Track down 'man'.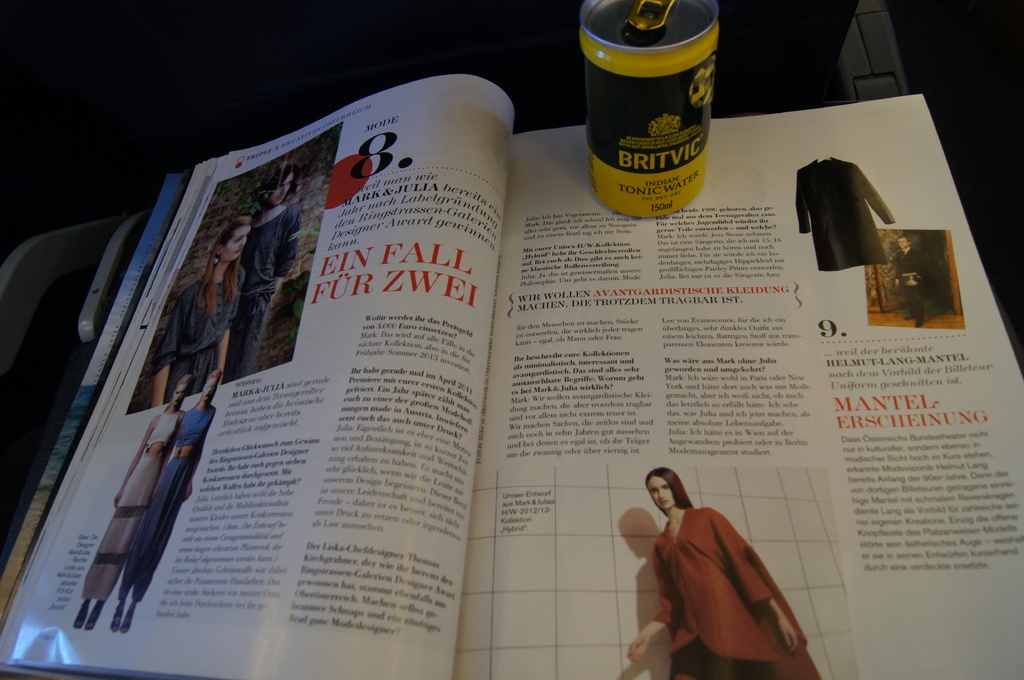
Tracked to detection(232, 159, 303, 381).
